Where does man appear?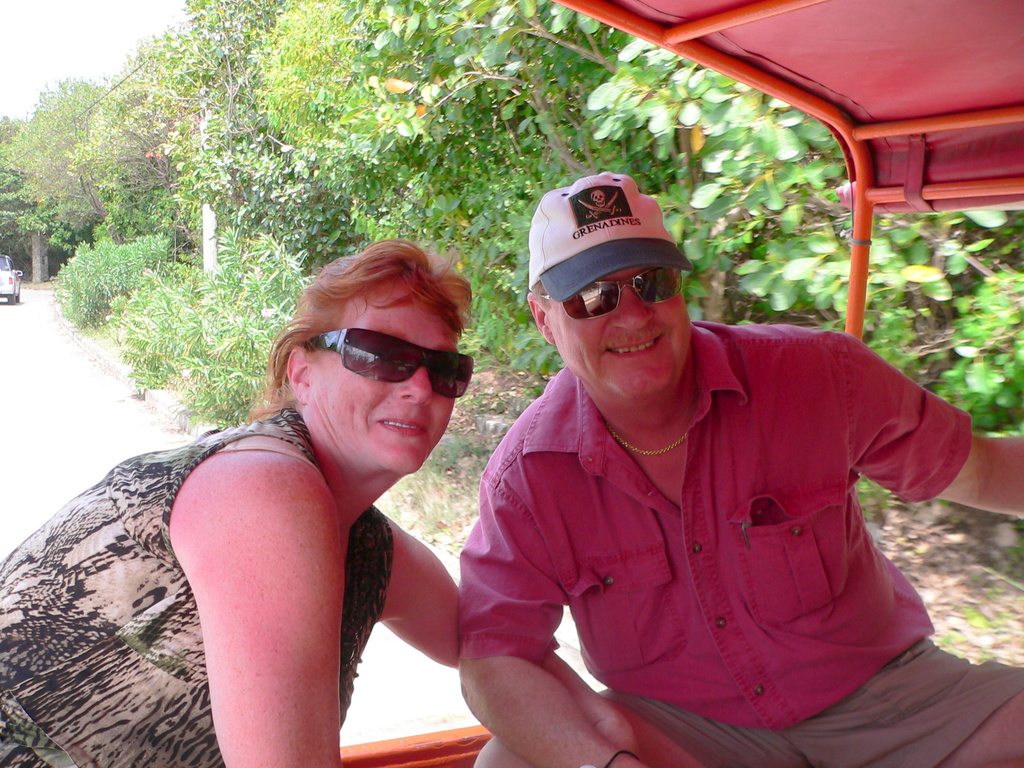
Appears at [426, 167, 993, 752].
